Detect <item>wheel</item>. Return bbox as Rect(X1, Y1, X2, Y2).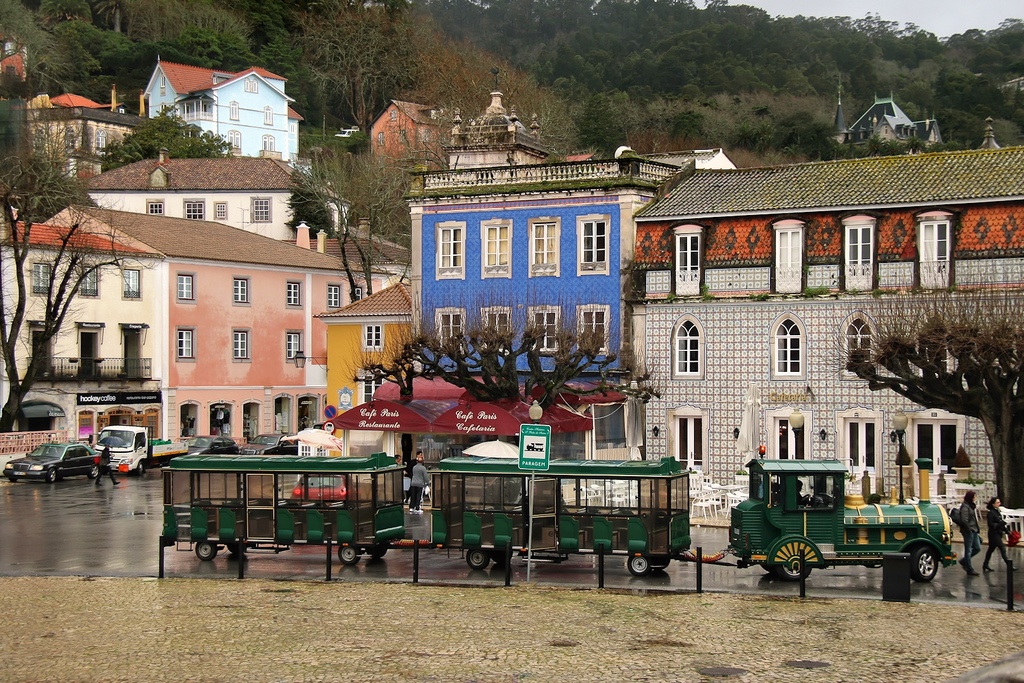
Rect(134, 458, 151, 474).
